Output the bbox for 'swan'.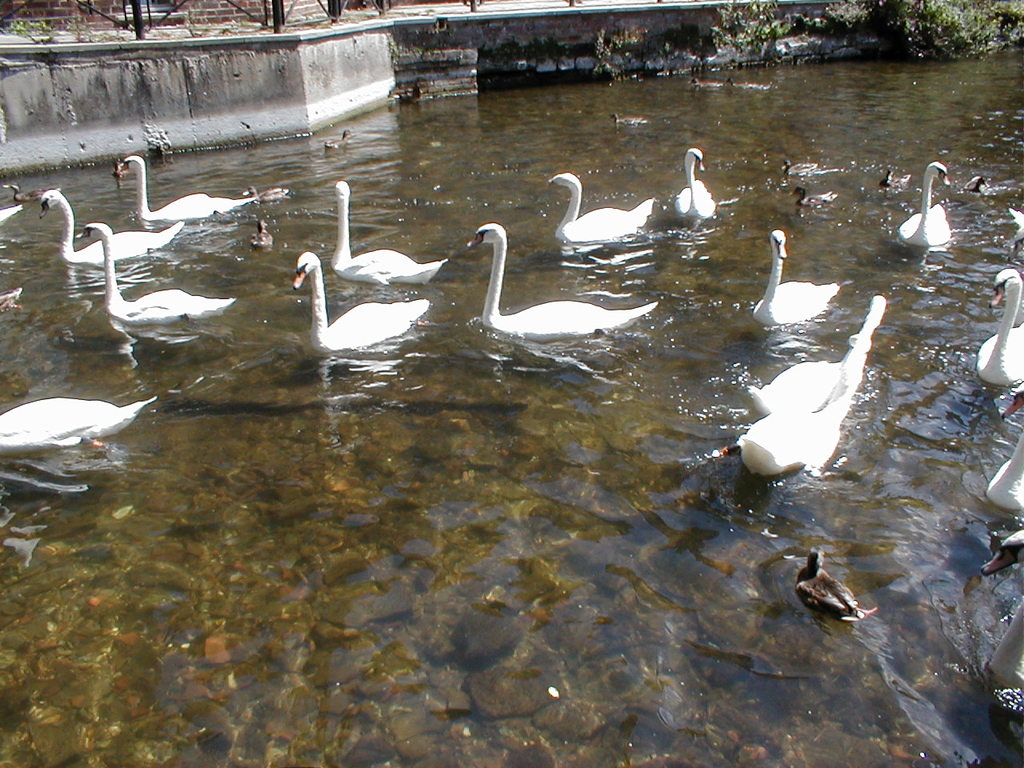
[left=753, top=226, right=843, bottom=330].
